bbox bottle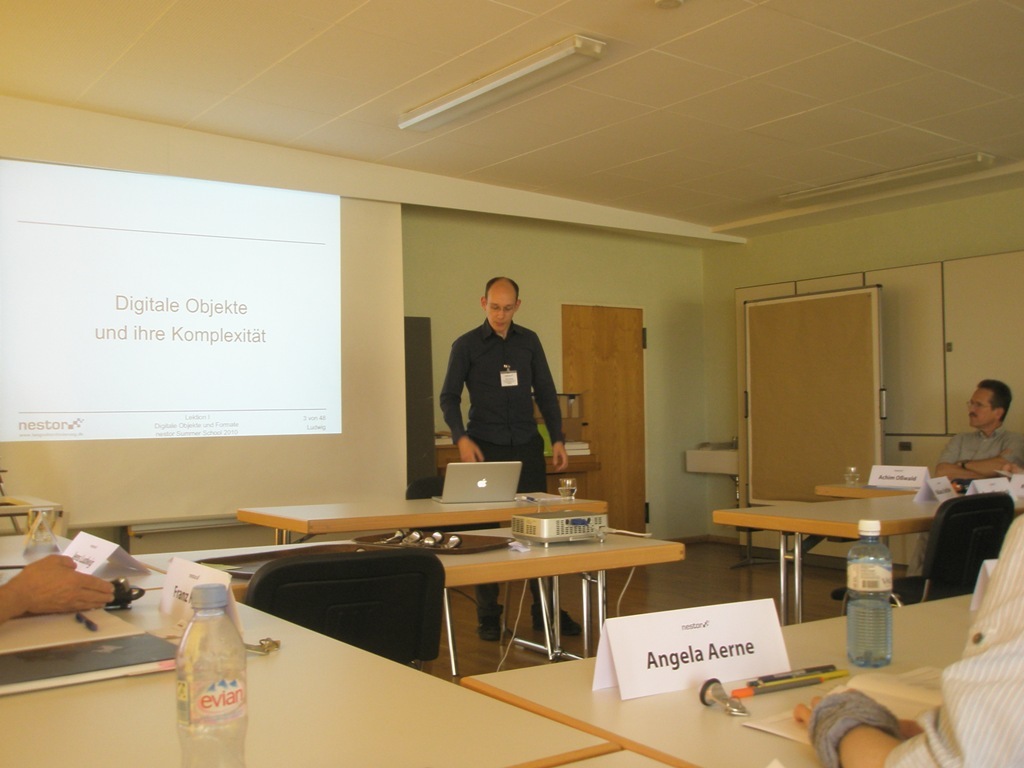
detection(162, 594, 251, 757)
